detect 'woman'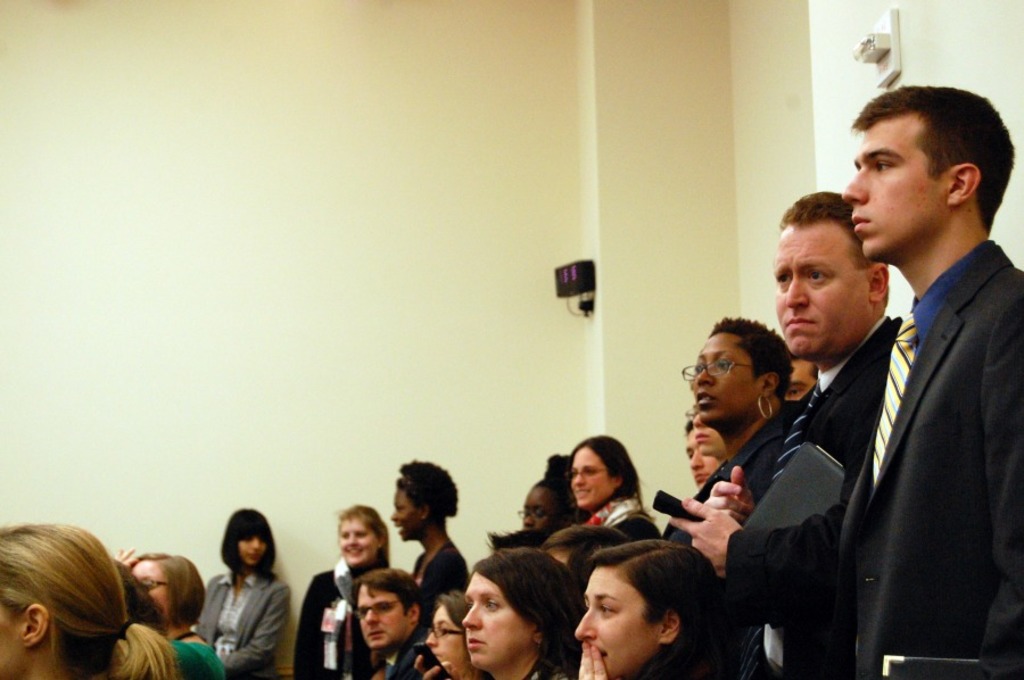
bbox(412, 582, 493, 679)
